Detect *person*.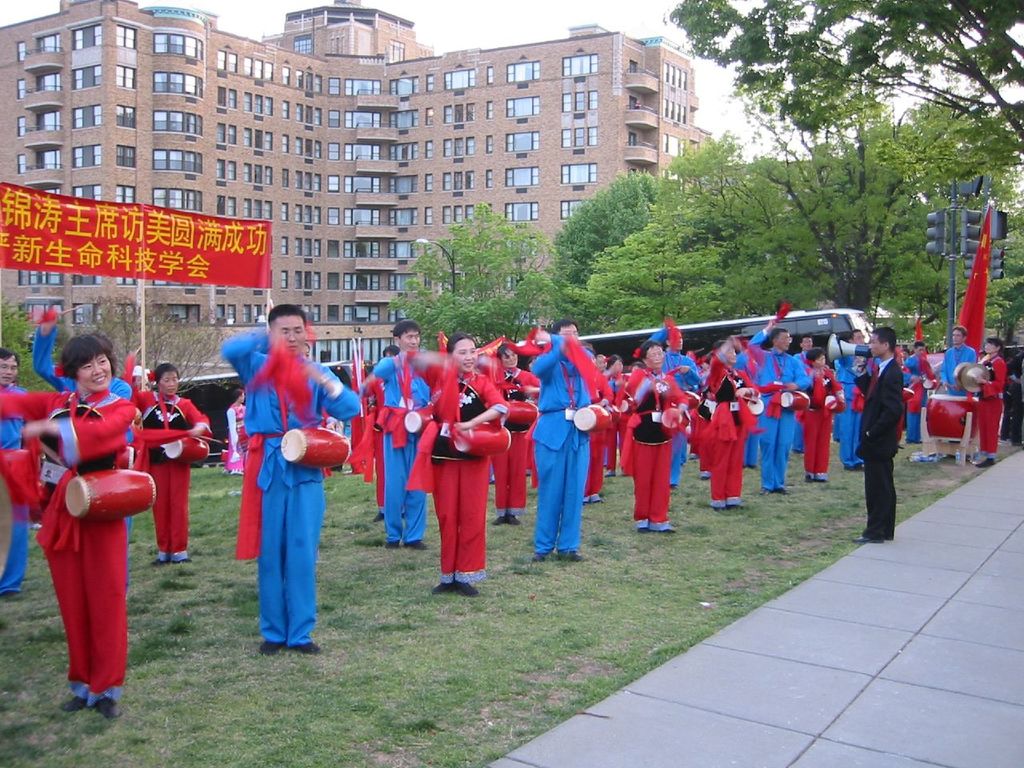
Detected at [left=795, top=346, right=841, bottom=486].
